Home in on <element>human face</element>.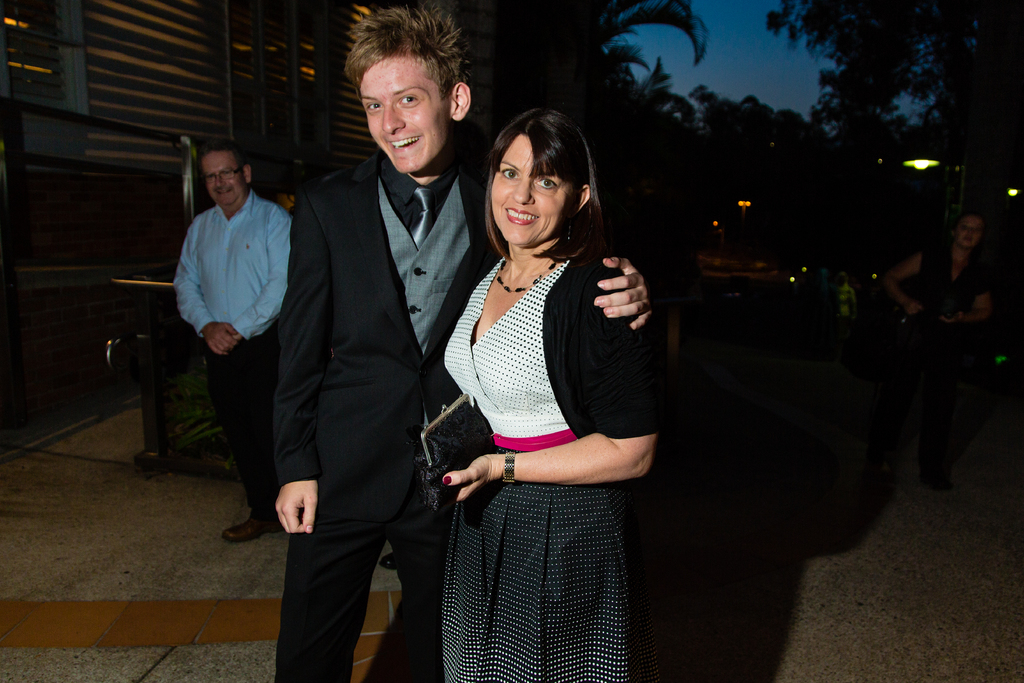
Homed in at (490,136,572,248).
